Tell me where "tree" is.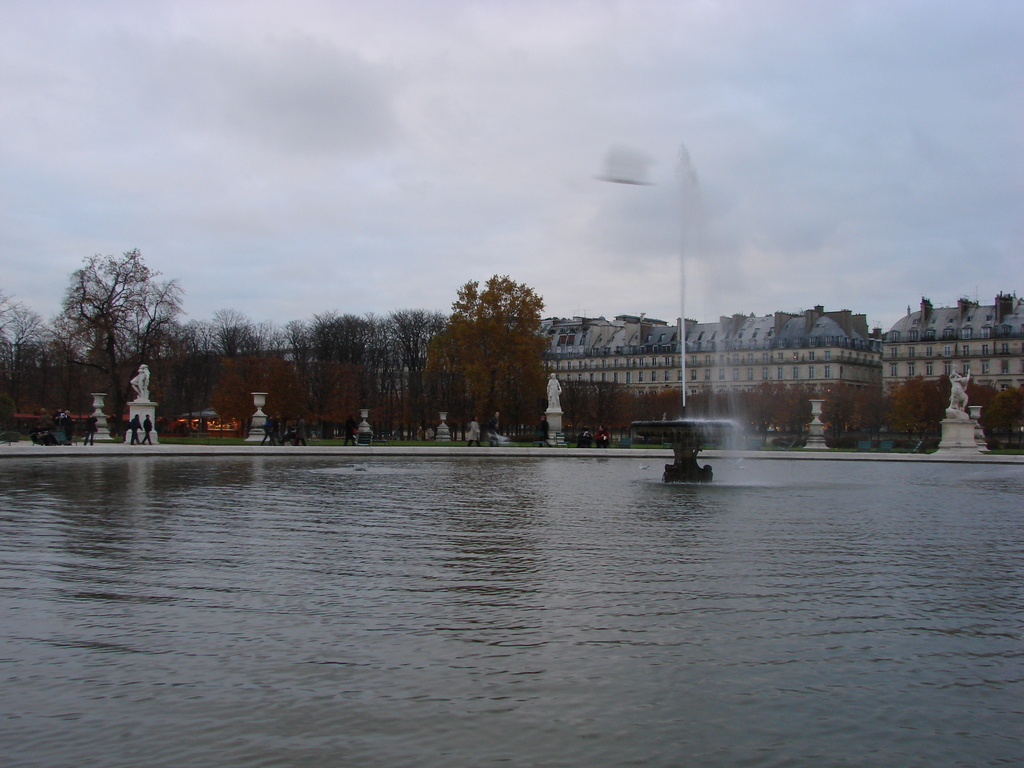
"tree" is at 0/246/189/442.
